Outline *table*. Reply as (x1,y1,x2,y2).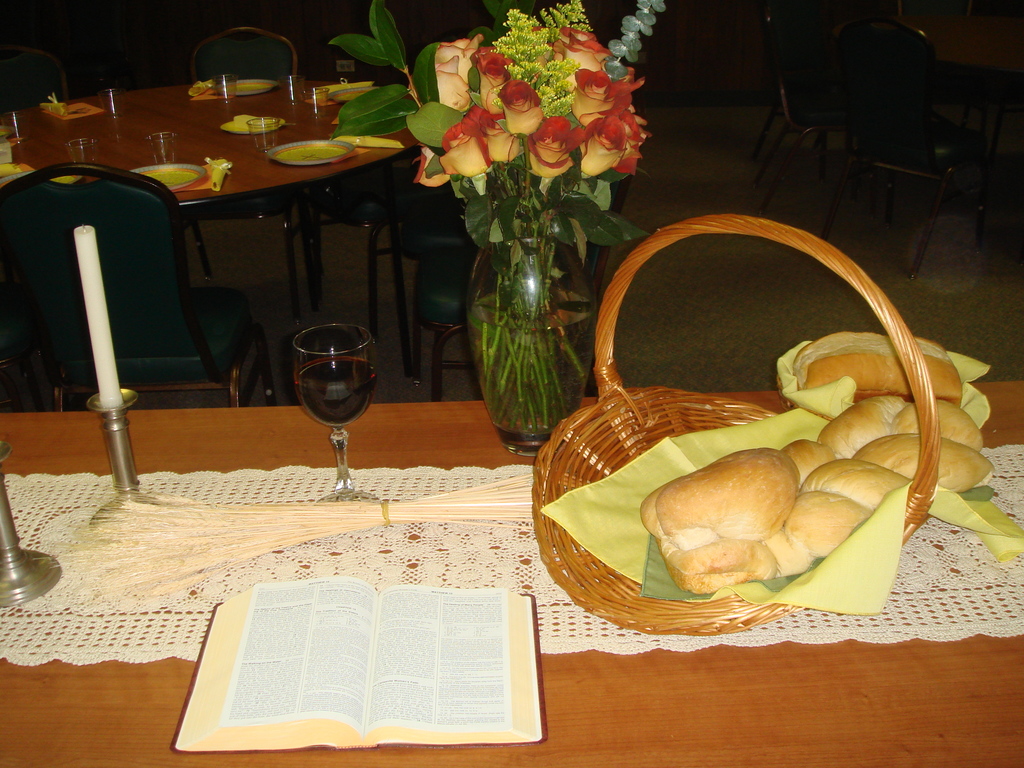
(24,77,434,409).
